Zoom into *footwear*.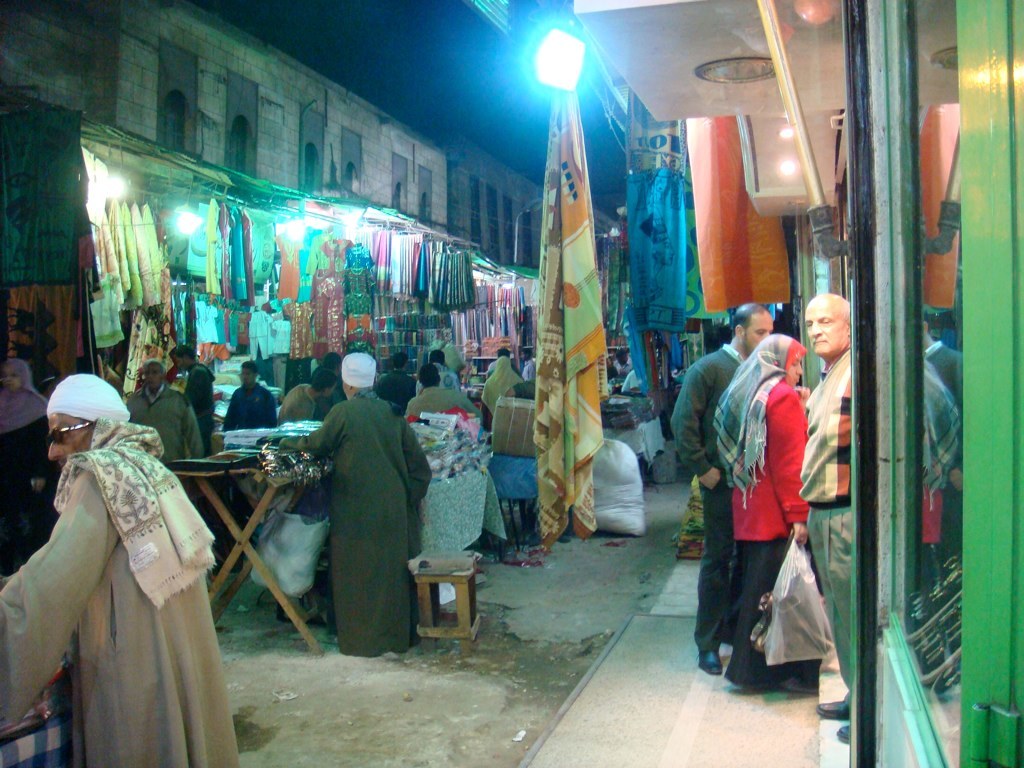
Zoom target: l=695, t=647, r=722, b=679.
